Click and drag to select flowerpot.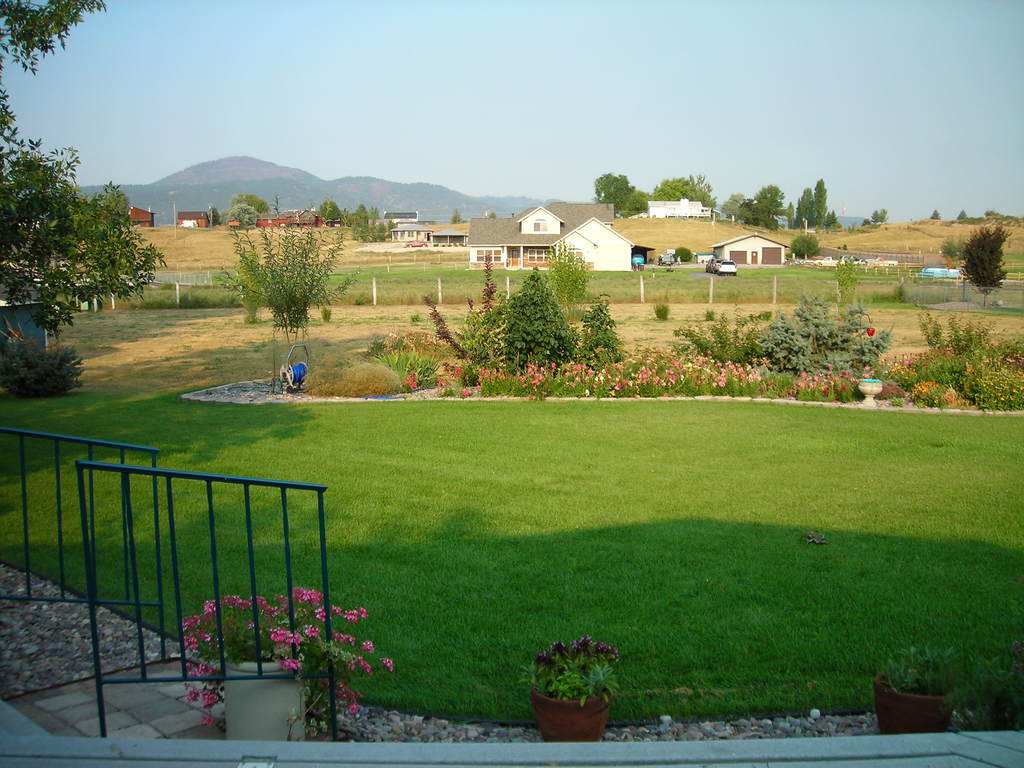
Selection: pyautogui.locateOnScreen(872, 669, 955, 739).
